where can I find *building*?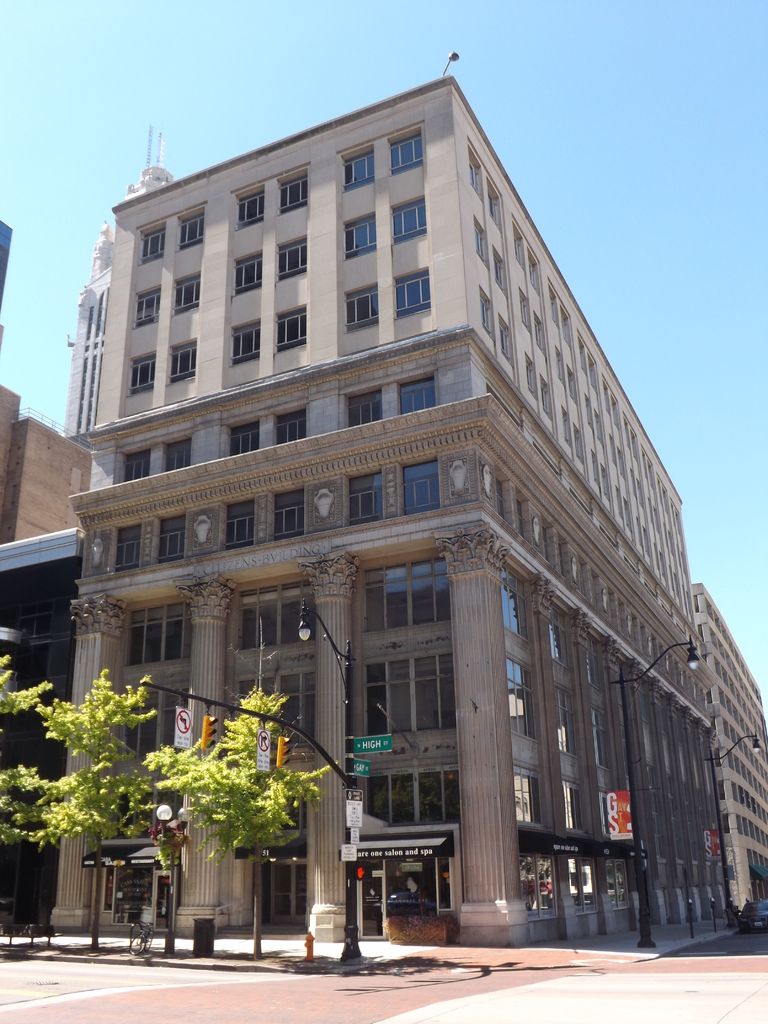
You can find it at 60:72:767:956.
